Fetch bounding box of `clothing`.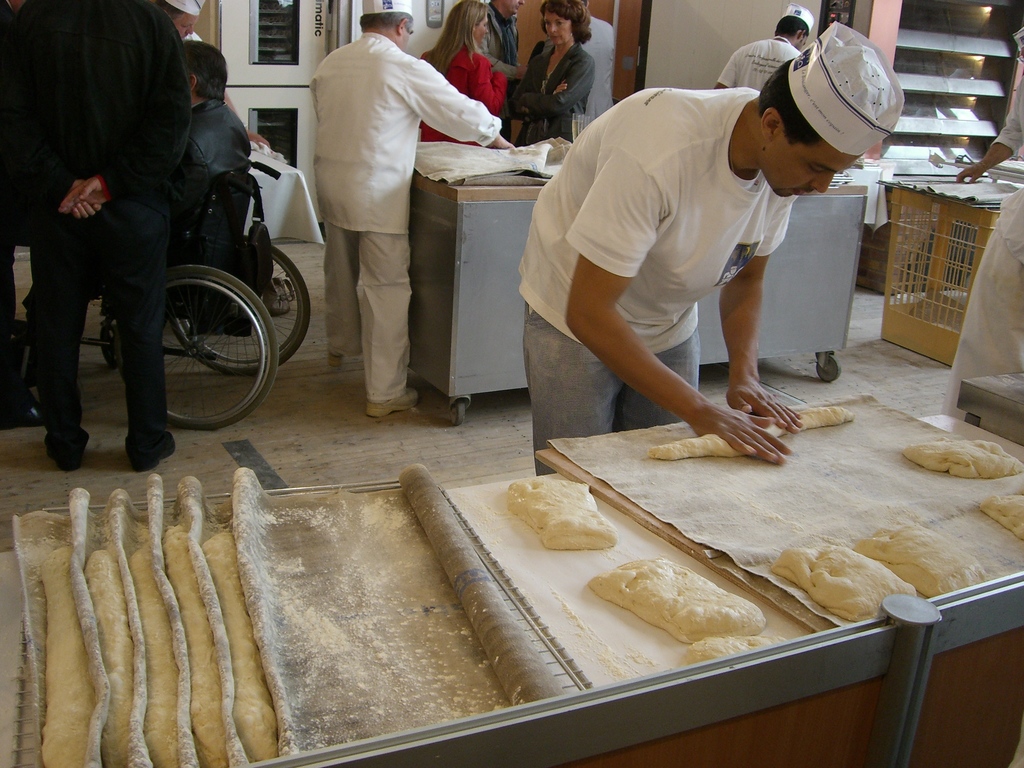
Bbox: 717:38:804:87.
